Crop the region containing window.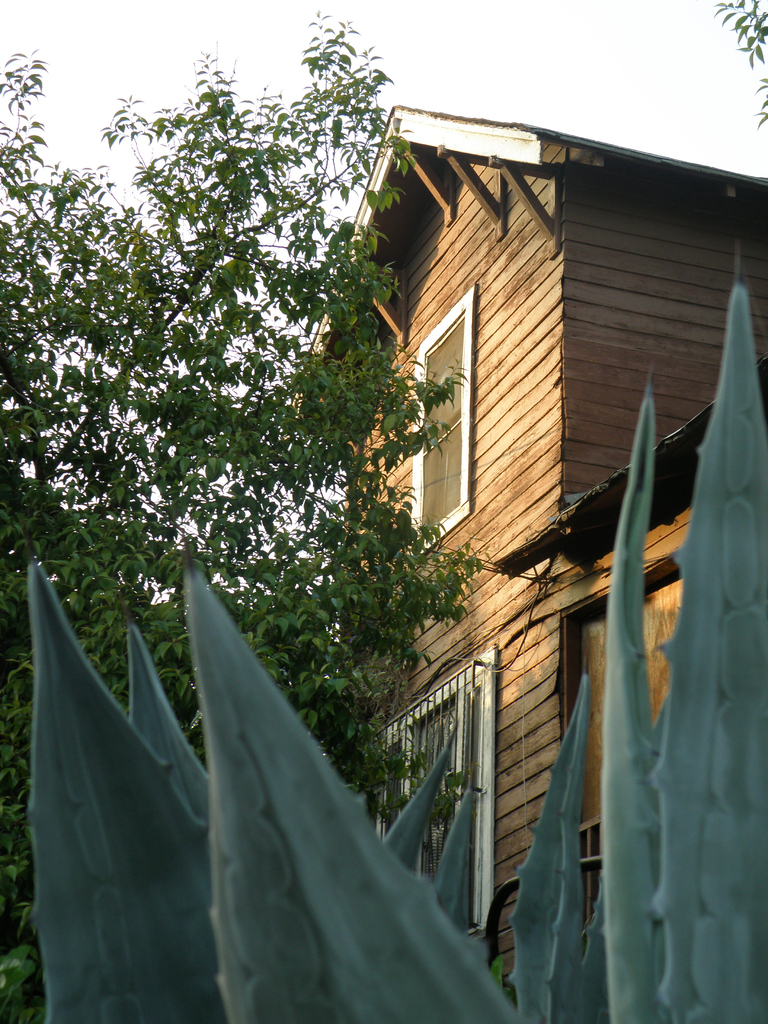
Crop region: bbox(368, 641, 490, 932).
